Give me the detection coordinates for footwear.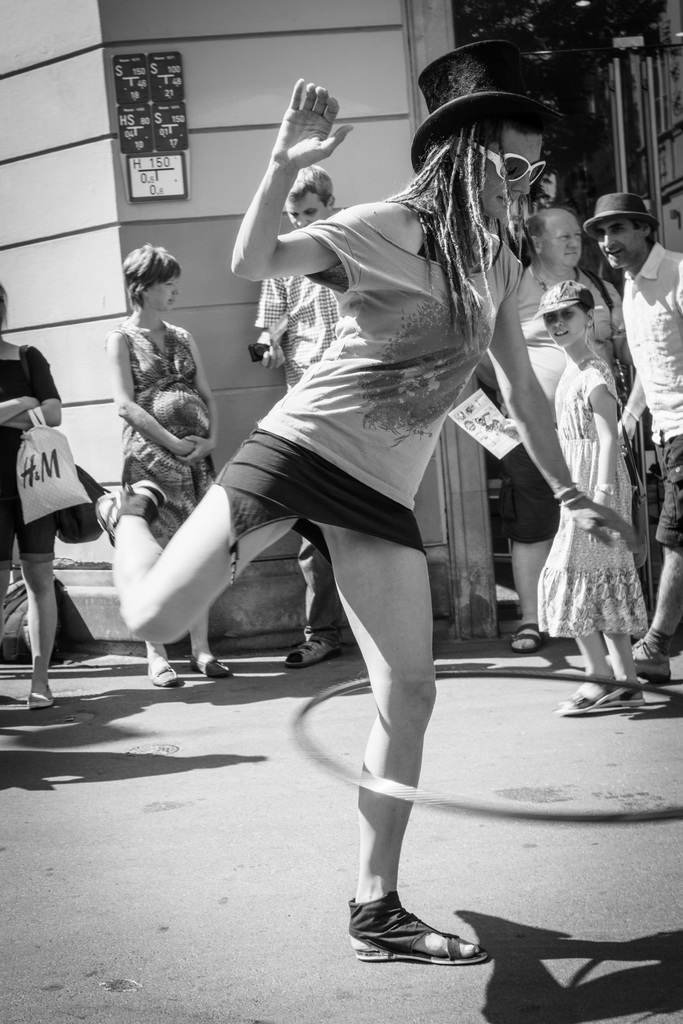
602,633,682,675.
